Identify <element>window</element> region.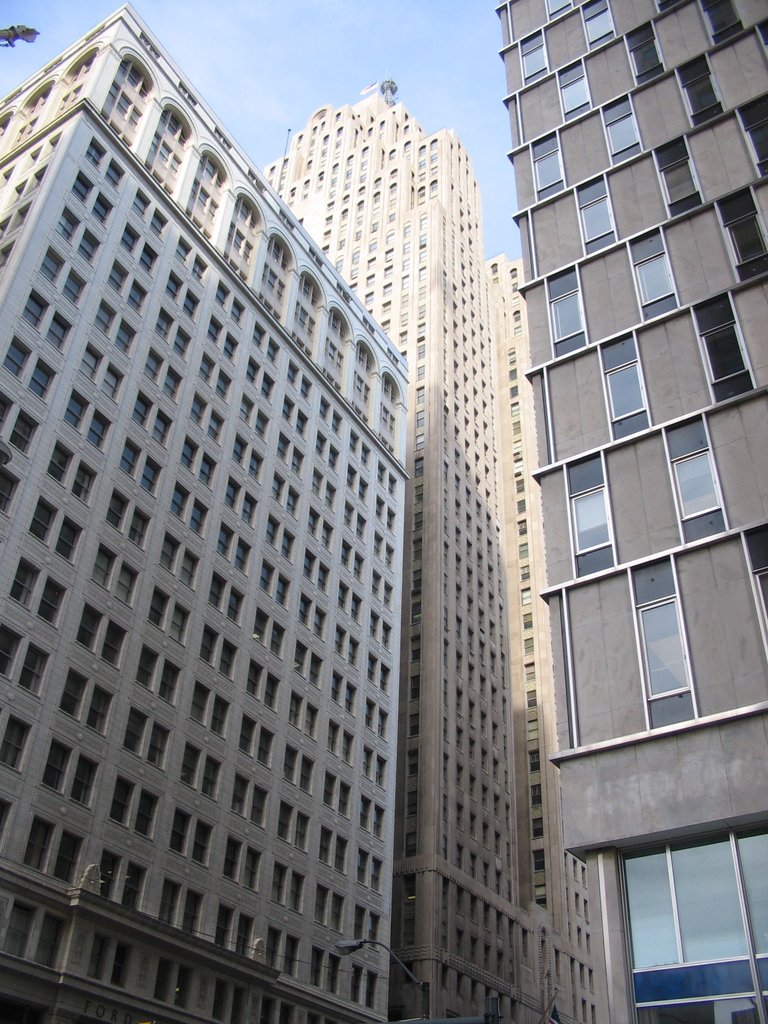
Region: <bbox>132, 390, 158, 429</bbox>.
